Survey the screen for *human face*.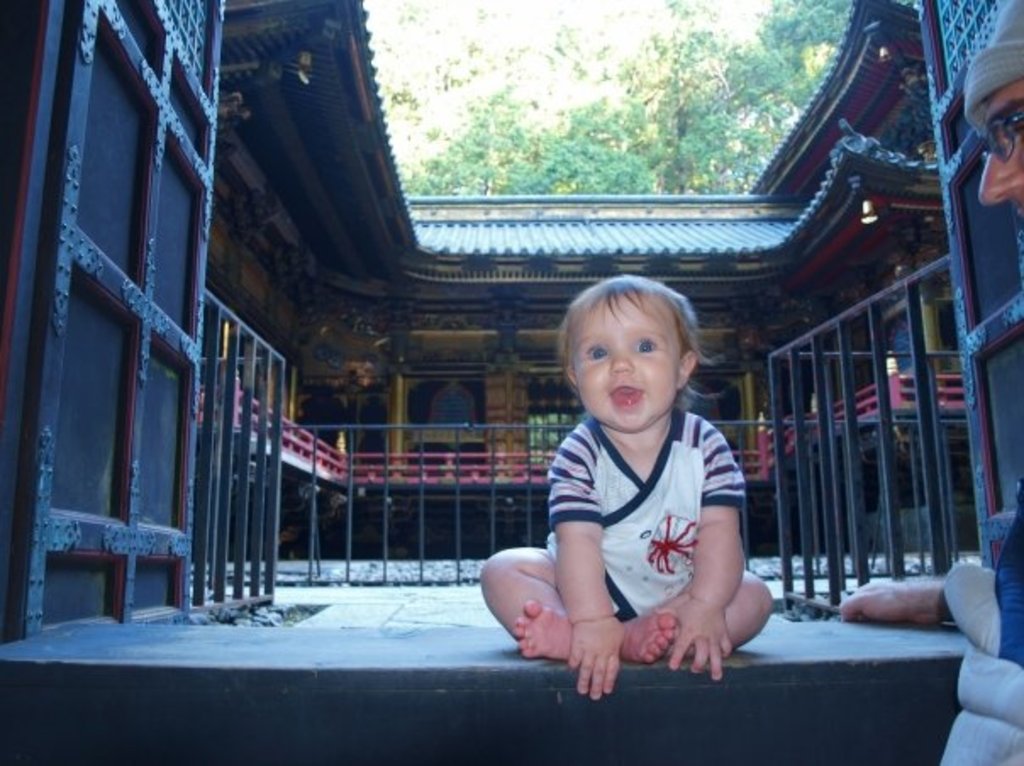
Survey found: 980:76:1022:220.
